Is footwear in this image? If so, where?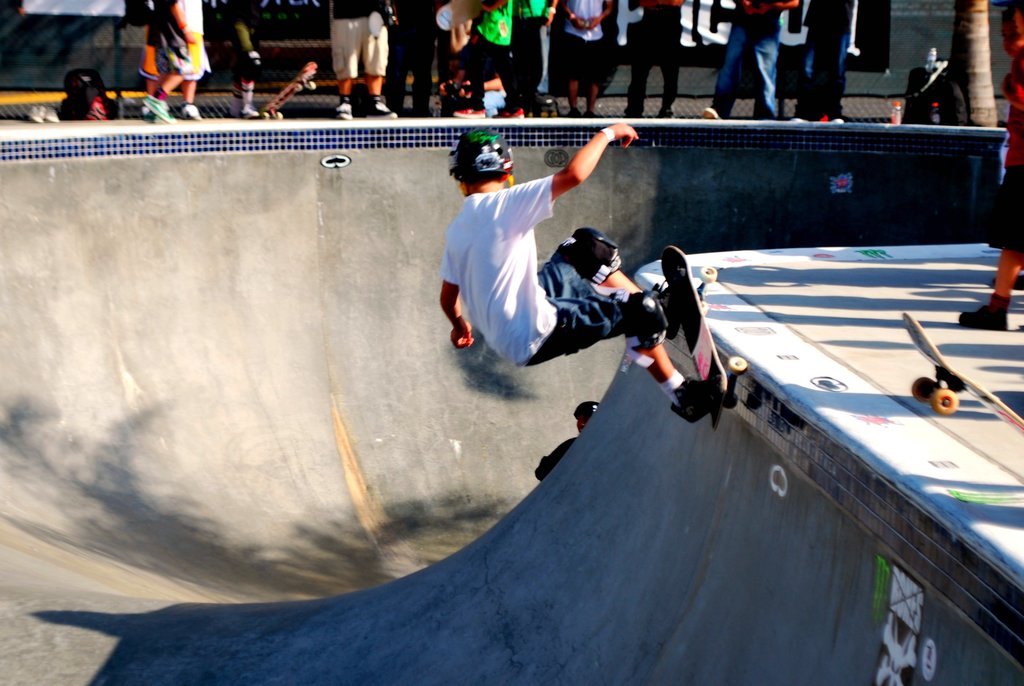
Yes, at x1=701 y1=98 x2=723 y2=123.
